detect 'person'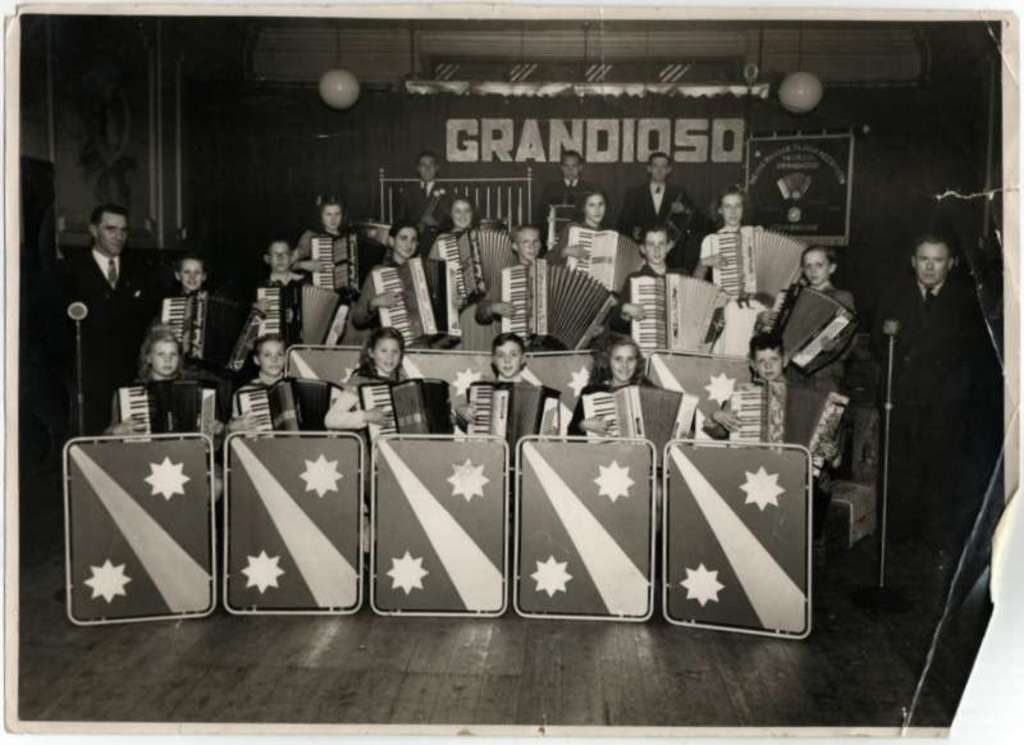
476 218 557 324
